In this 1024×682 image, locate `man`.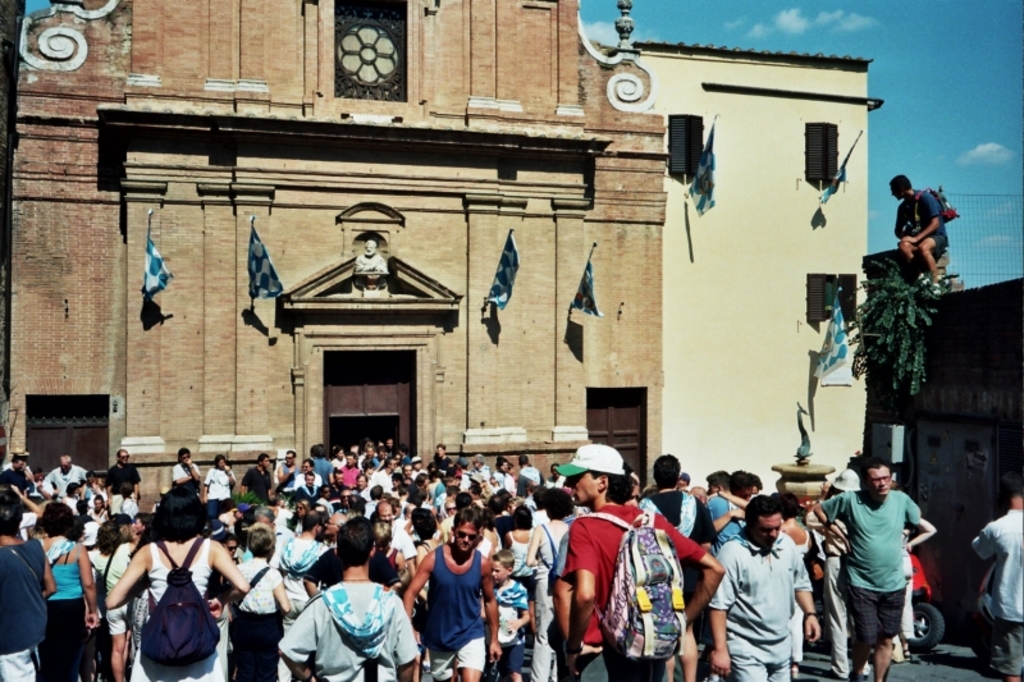
Bounding box: x1=294 y1=461 x2=324 y2=485.
